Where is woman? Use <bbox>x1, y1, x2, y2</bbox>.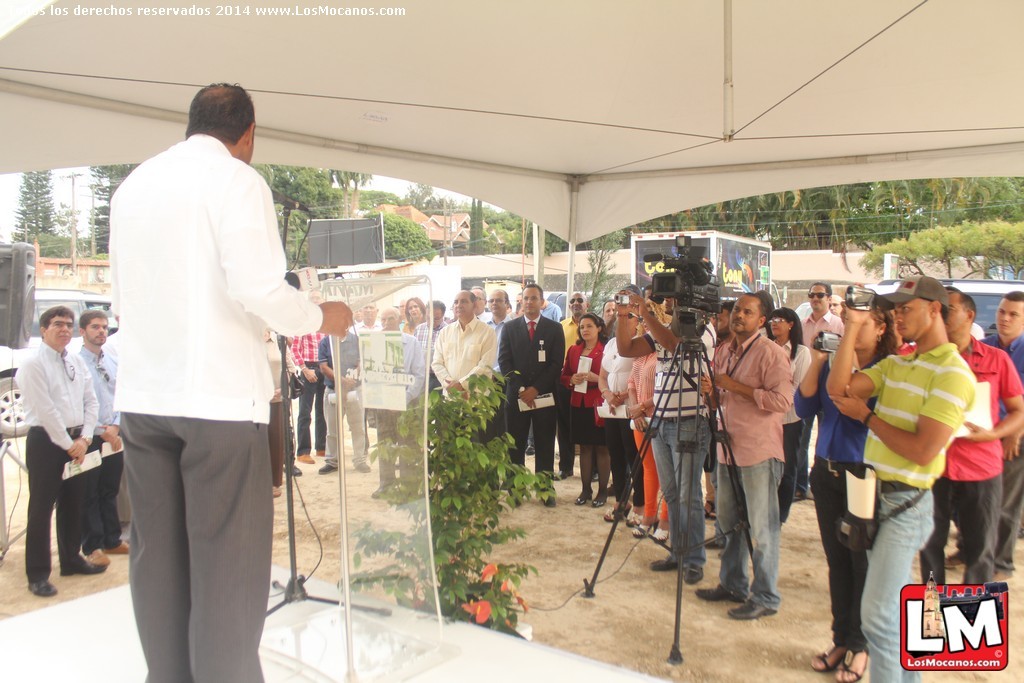
<bbox>791, 297, 904, 682</bbox>.
